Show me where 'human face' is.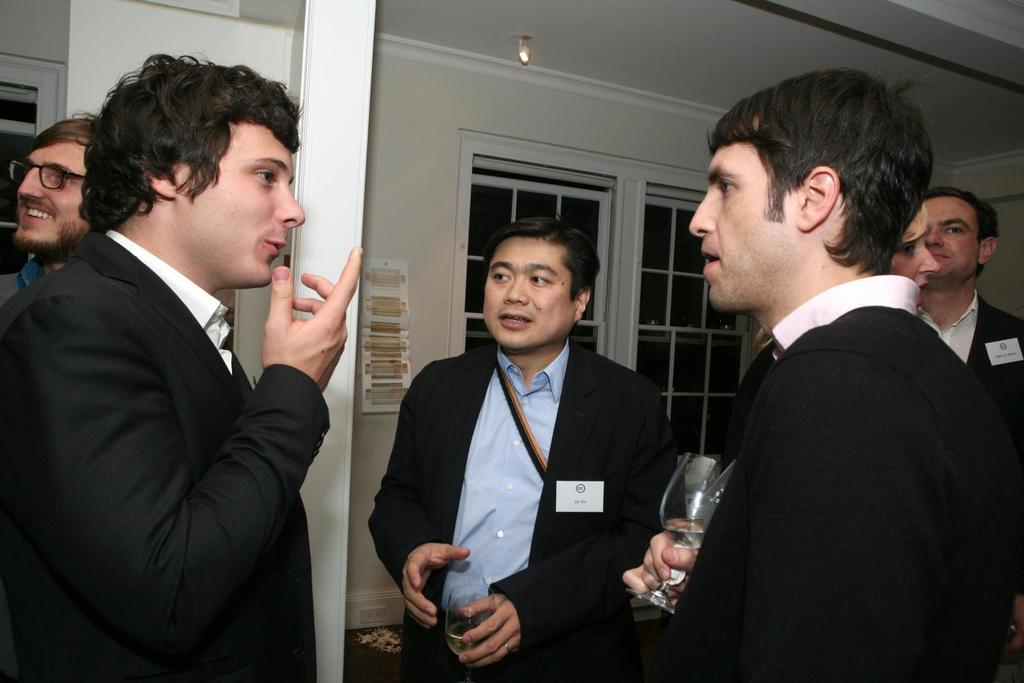
'human face' is at [481,239,572,353].
